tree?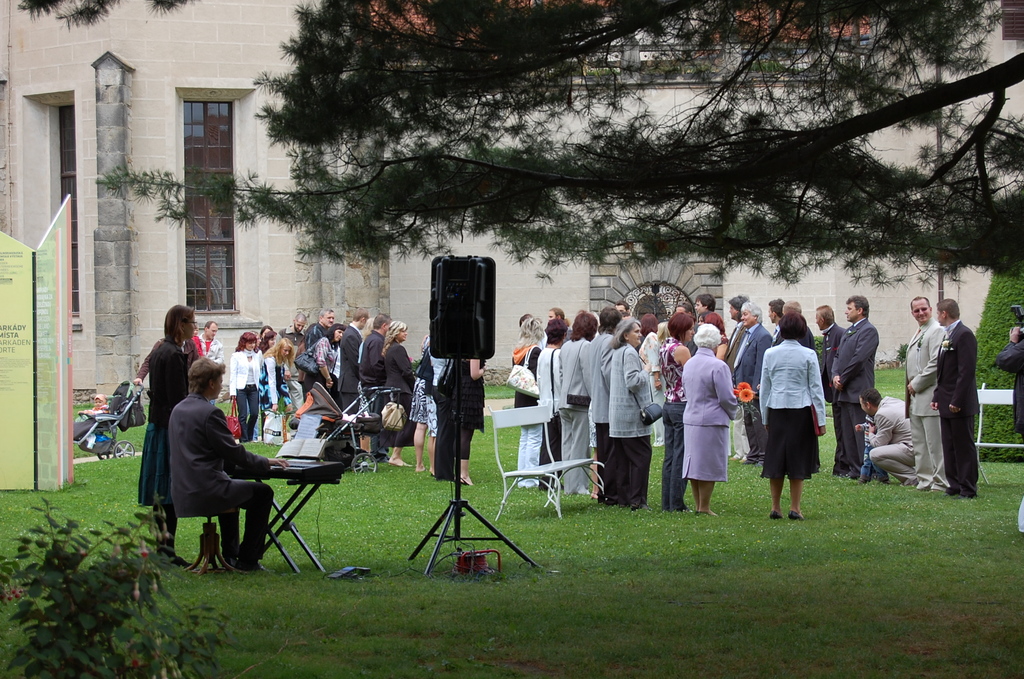
bbox(967, 259, 1023, 461)
